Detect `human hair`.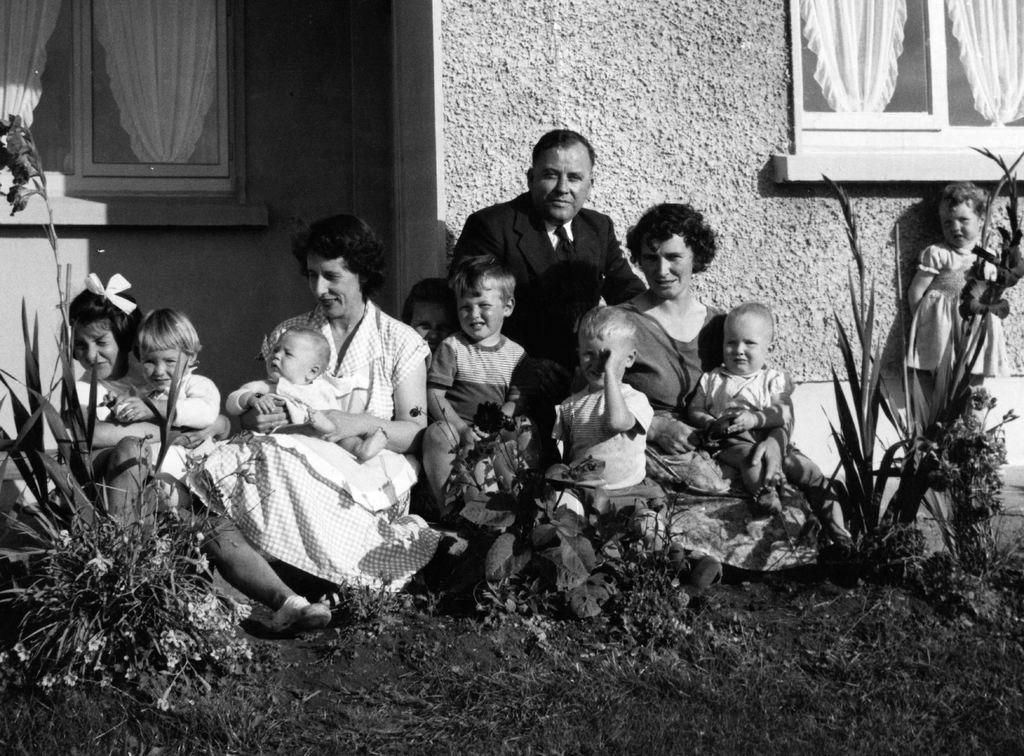
Detected at bbox(733, 304, 772, 327).
